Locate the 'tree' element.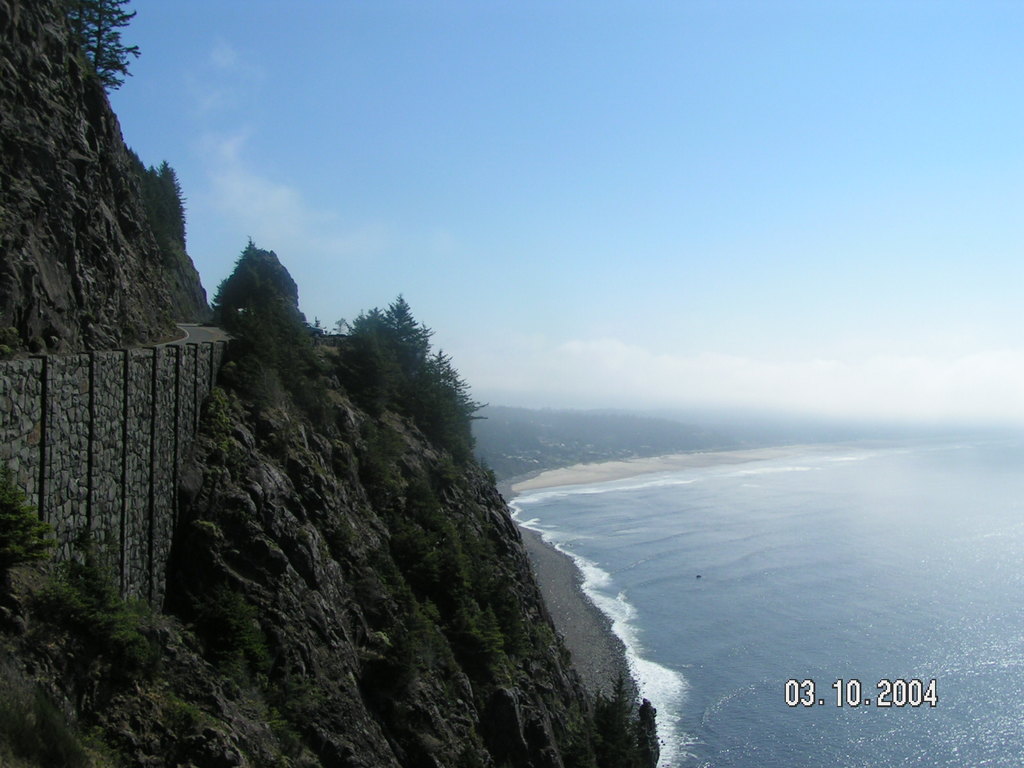
Element bbox: bbox(60, 0, 143, 93).
